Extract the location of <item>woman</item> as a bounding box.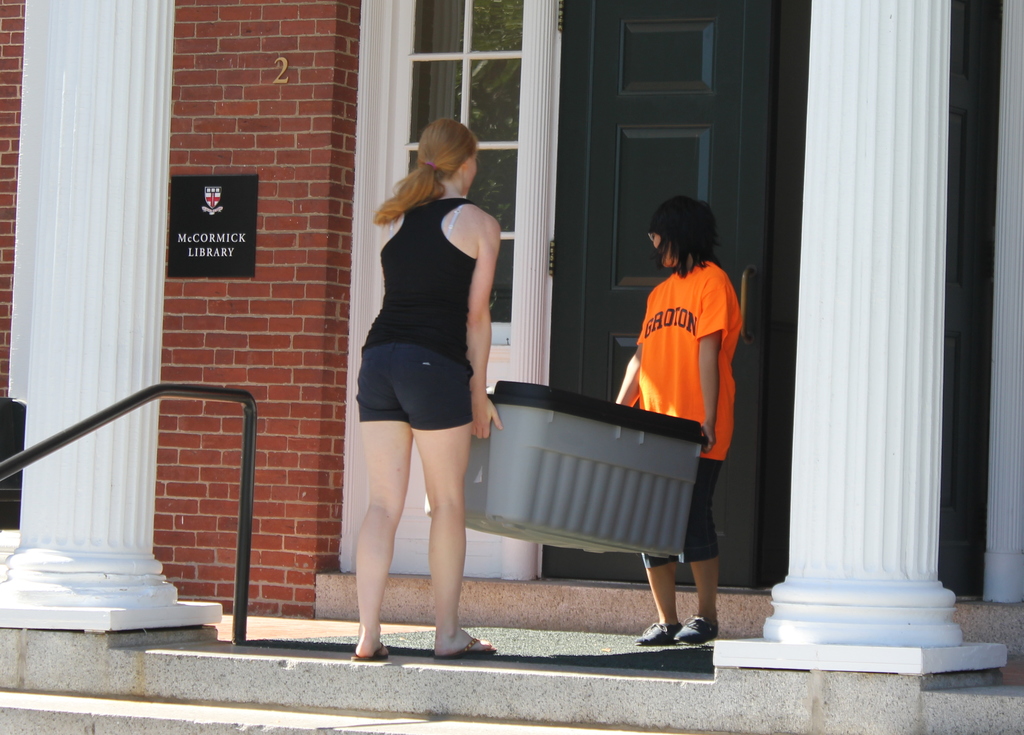
Rect(603, 209, 742, 649).
